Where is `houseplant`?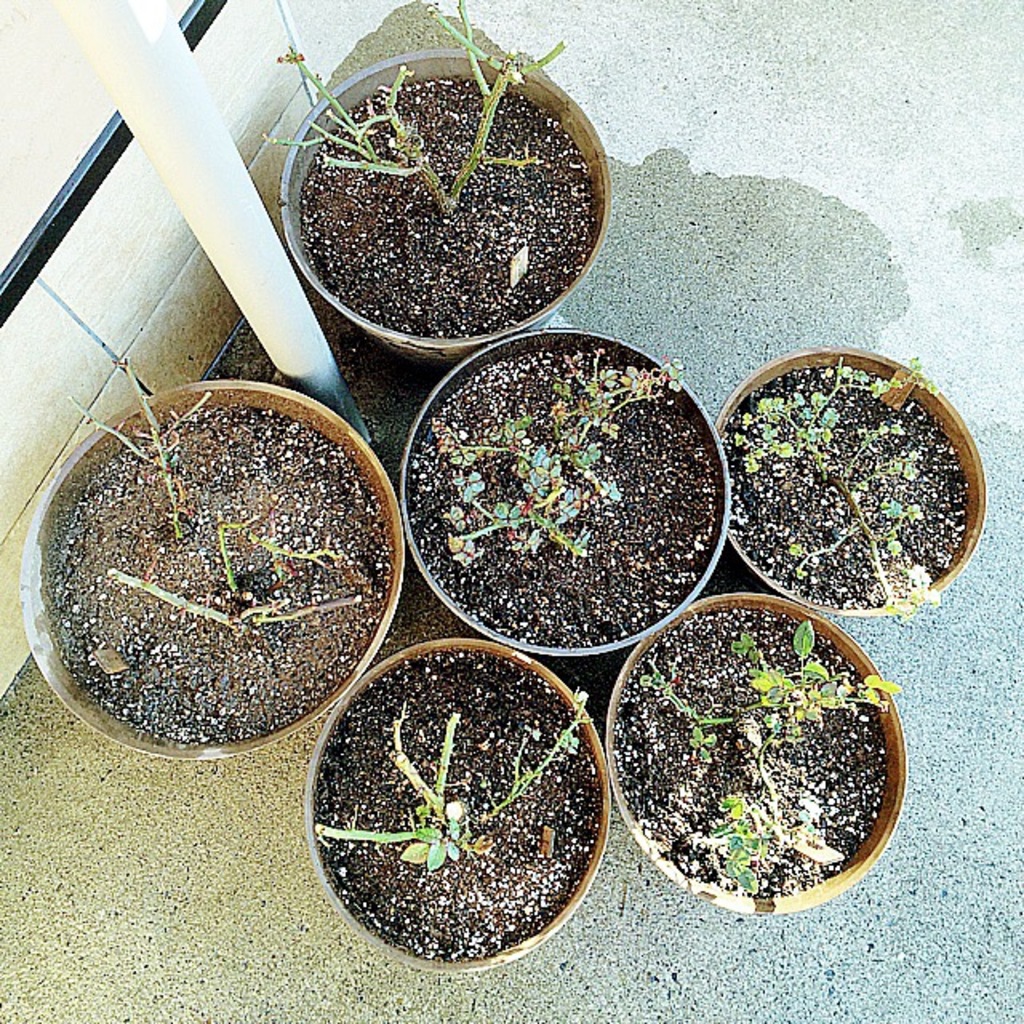
locate(714, 338, 992, 621).
